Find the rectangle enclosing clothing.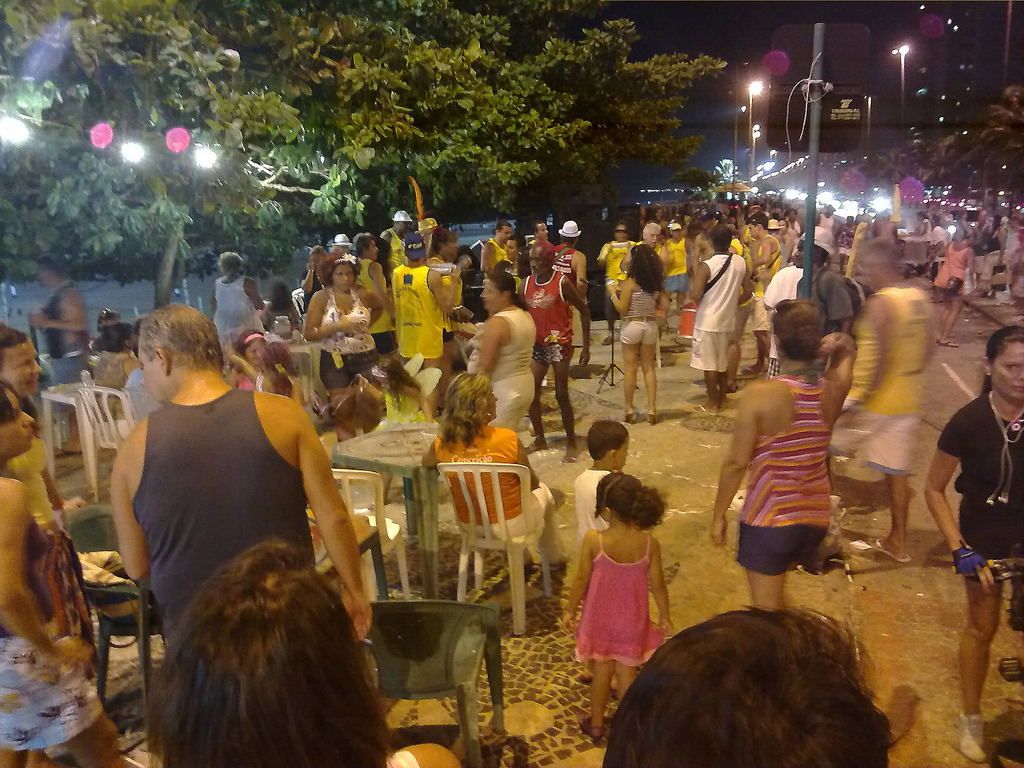
box(925, 246, 972, 294).
